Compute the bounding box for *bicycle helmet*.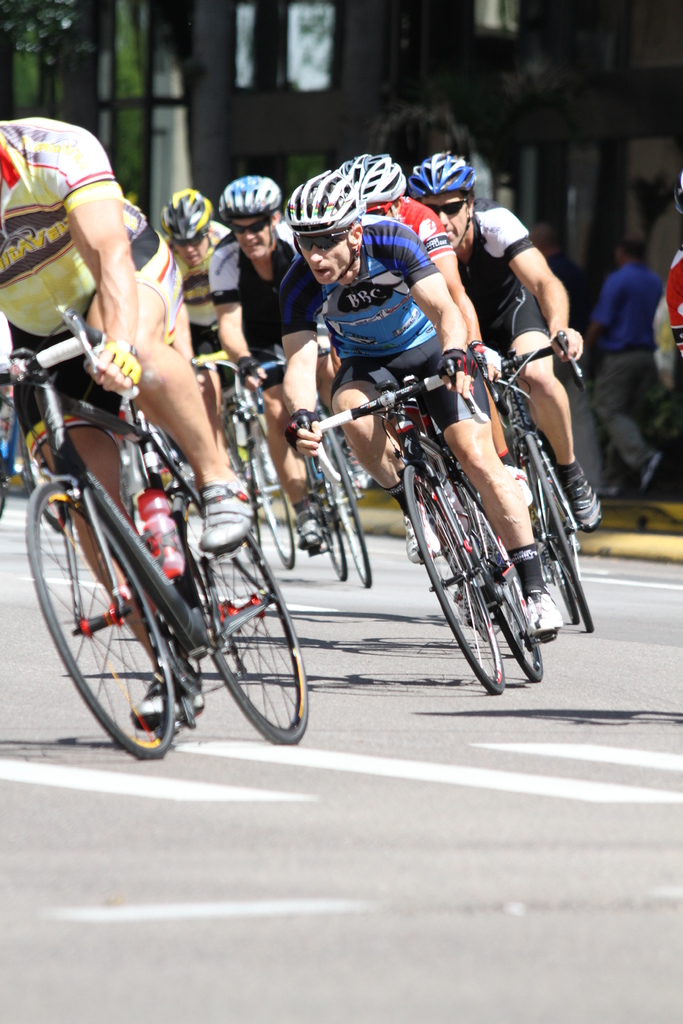
Rect(208, 168, 274, 206).
